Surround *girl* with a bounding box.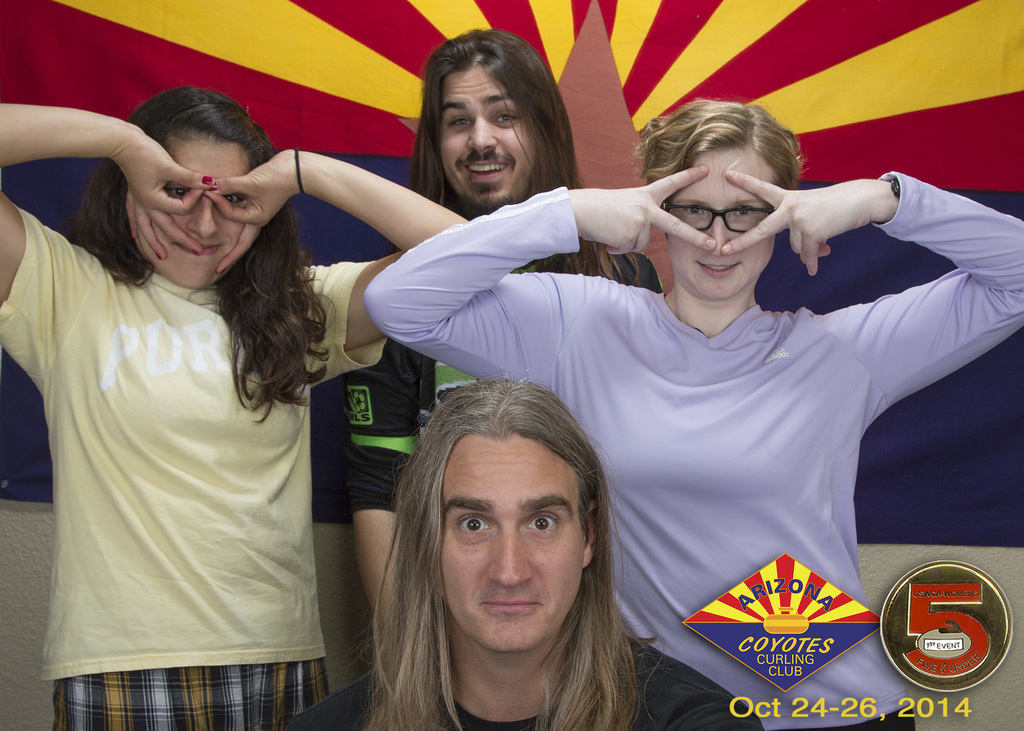
[0, 85, 469, 730].
